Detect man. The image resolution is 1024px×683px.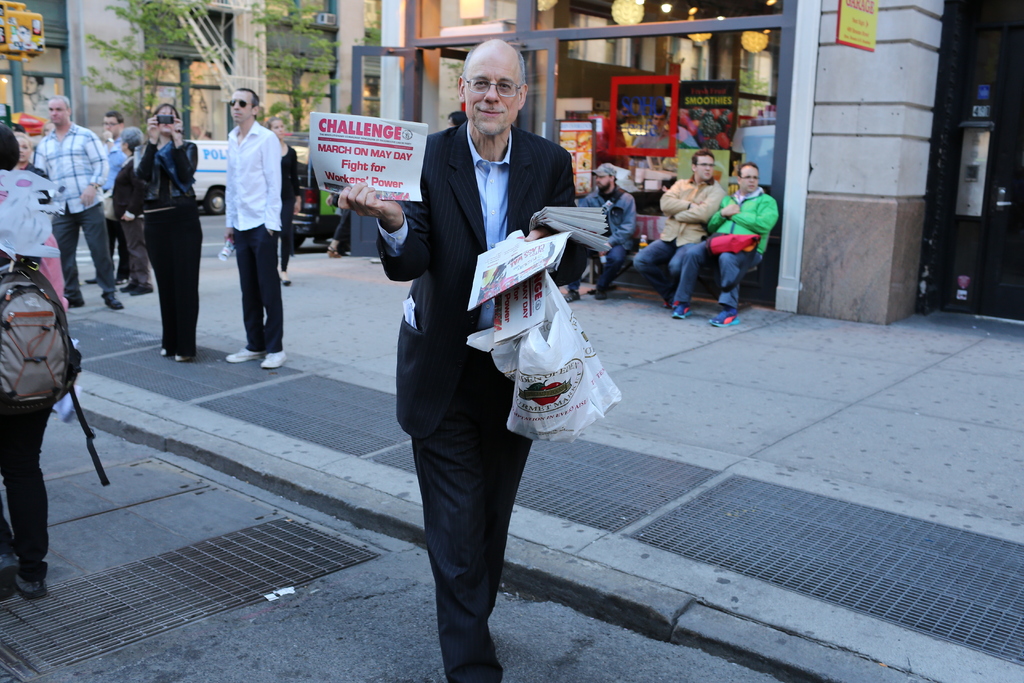
region(559, 162, 634, 300).
